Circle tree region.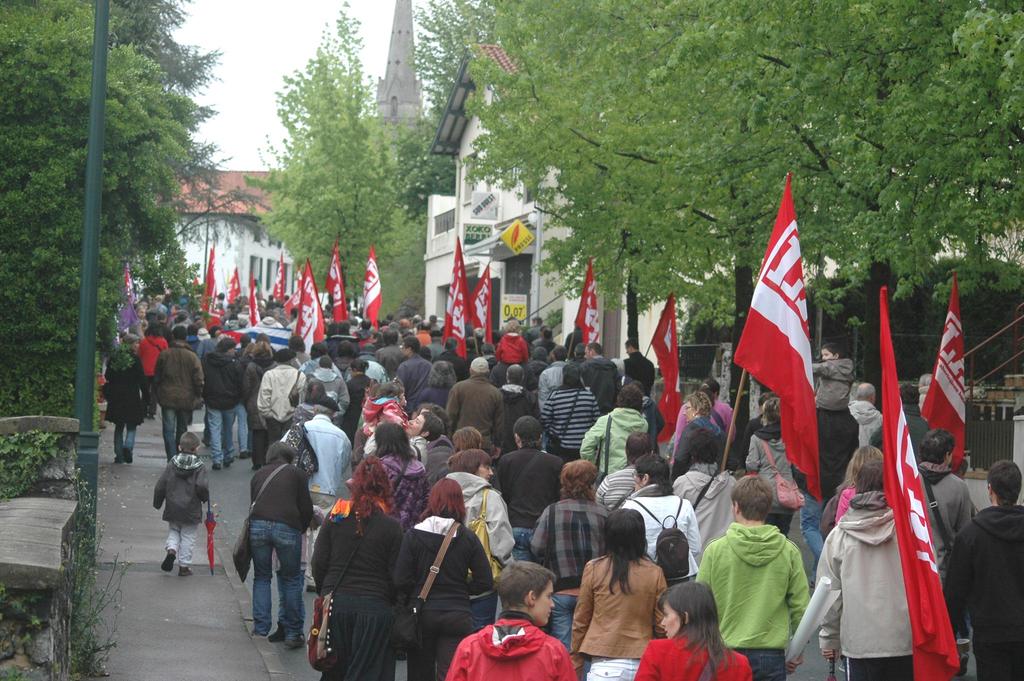
Region: <region>0, 0, 226, 434</region>.
